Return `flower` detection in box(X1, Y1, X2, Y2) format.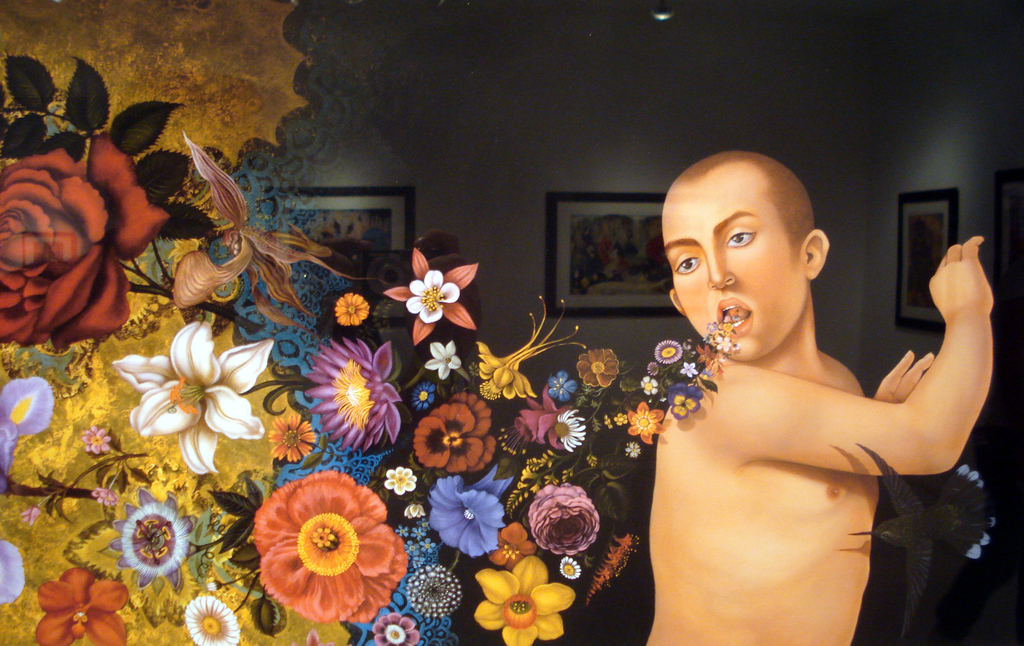
box(477, 291, 588, 401).
